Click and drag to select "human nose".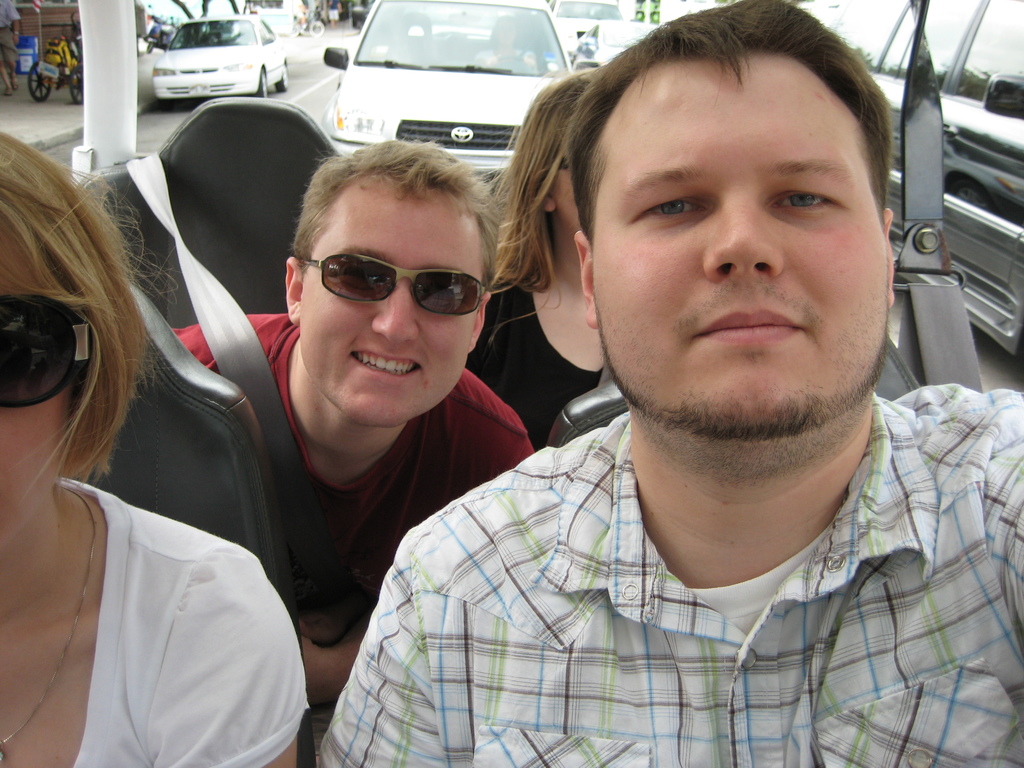
Selection: <bbox>372, 279, 419, 345</bbox>.
